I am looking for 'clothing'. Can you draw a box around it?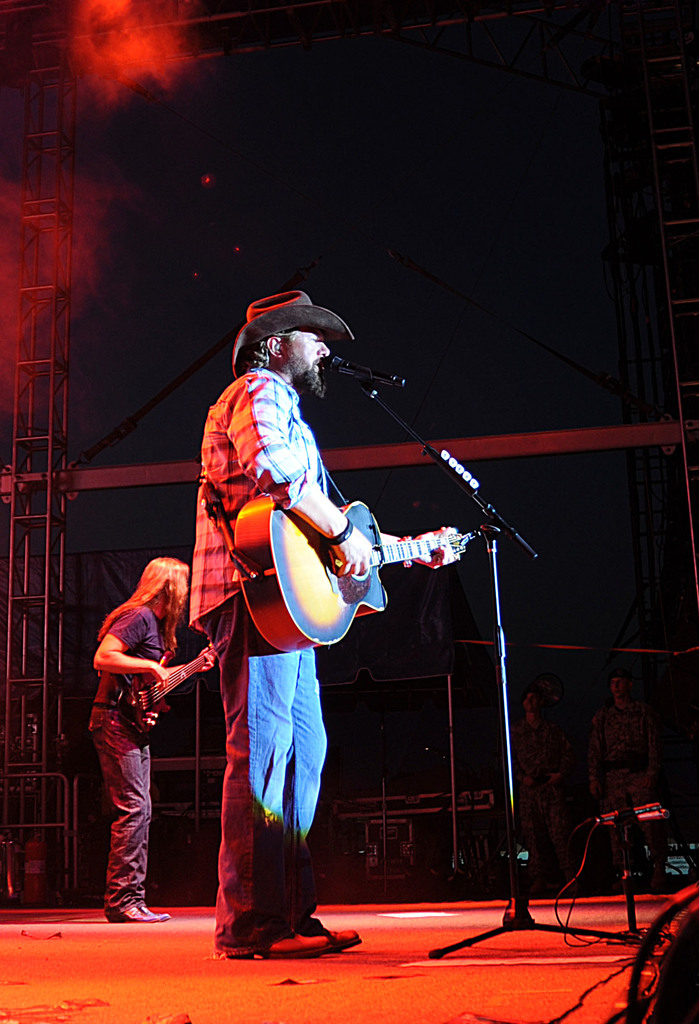
Sure, the bounding box is 92, 614, 169, 900.
